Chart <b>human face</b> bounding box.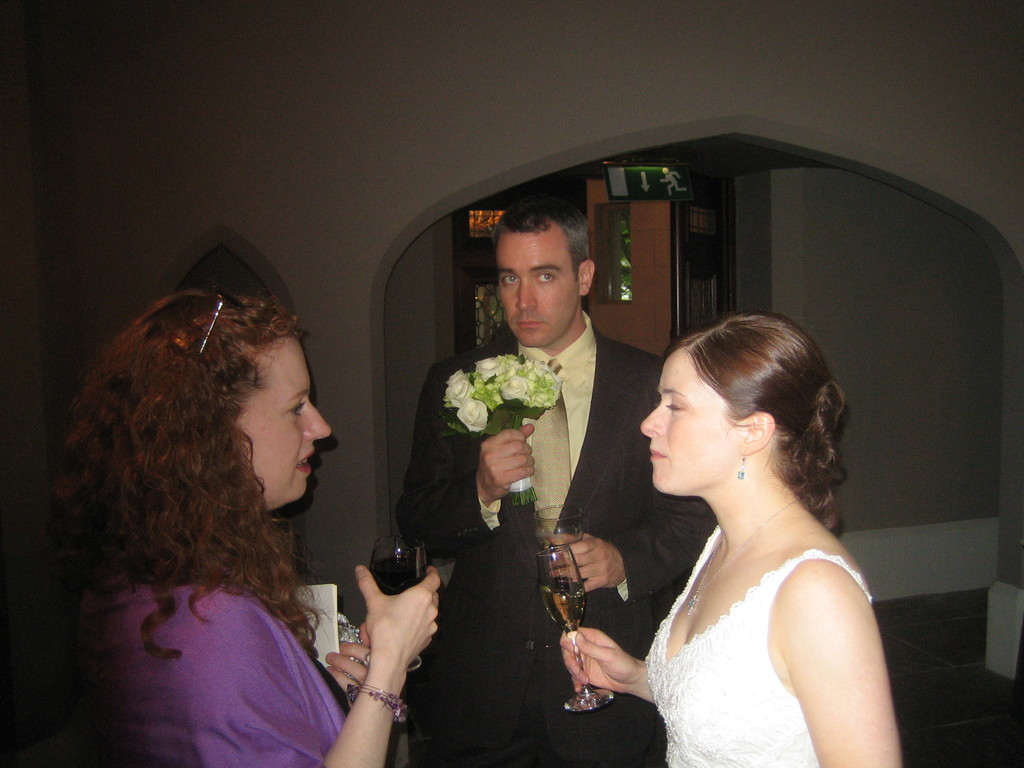
Charted: select_region(497, 228, 579, 348).
